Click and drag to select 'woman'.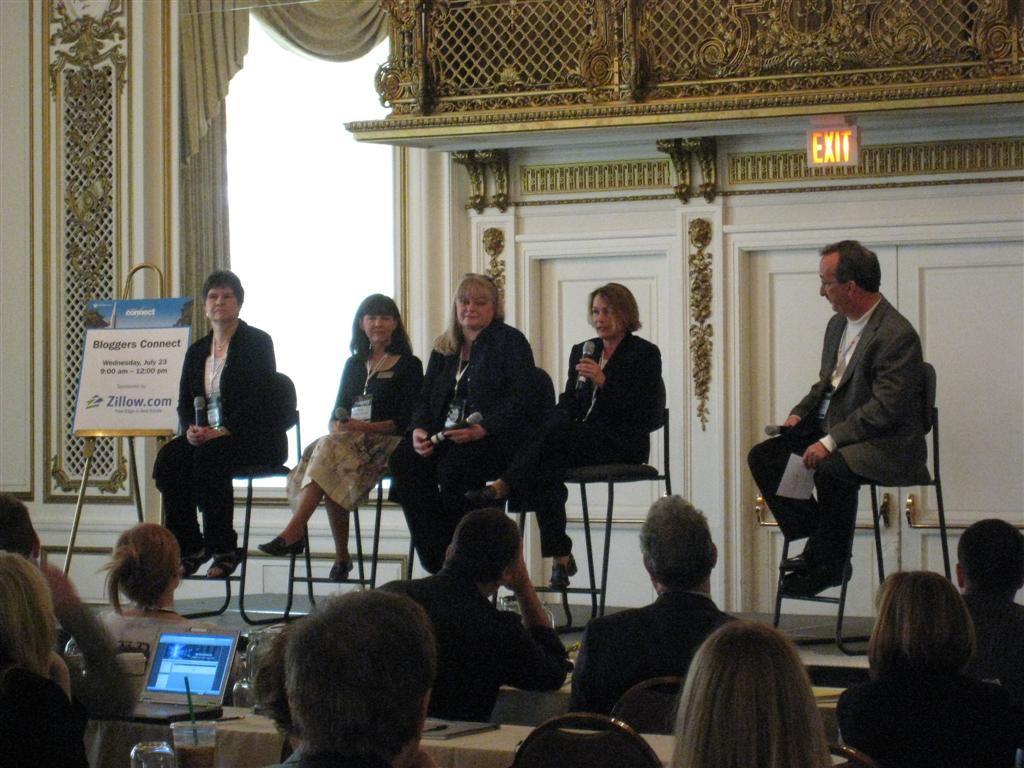
Selection: Rect(828, 566, 995, 766).
